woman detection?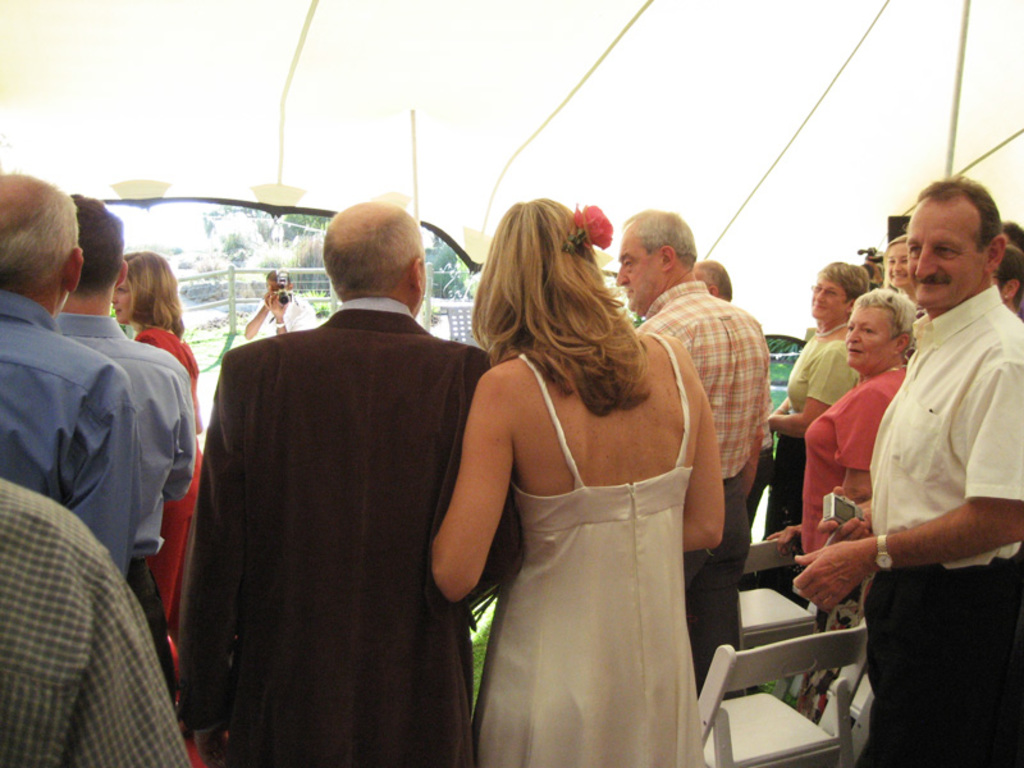
x1=874 y1=234 x2=922 y2=307
